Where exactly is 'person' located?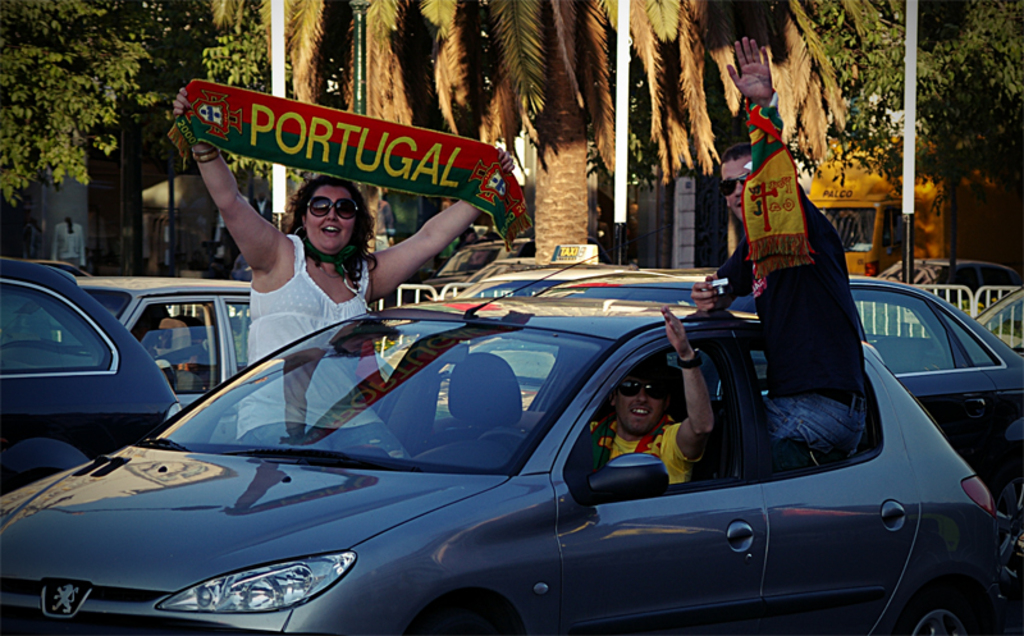
Its bounding box is x1=165, y1=84, x2=520, y2=448.
